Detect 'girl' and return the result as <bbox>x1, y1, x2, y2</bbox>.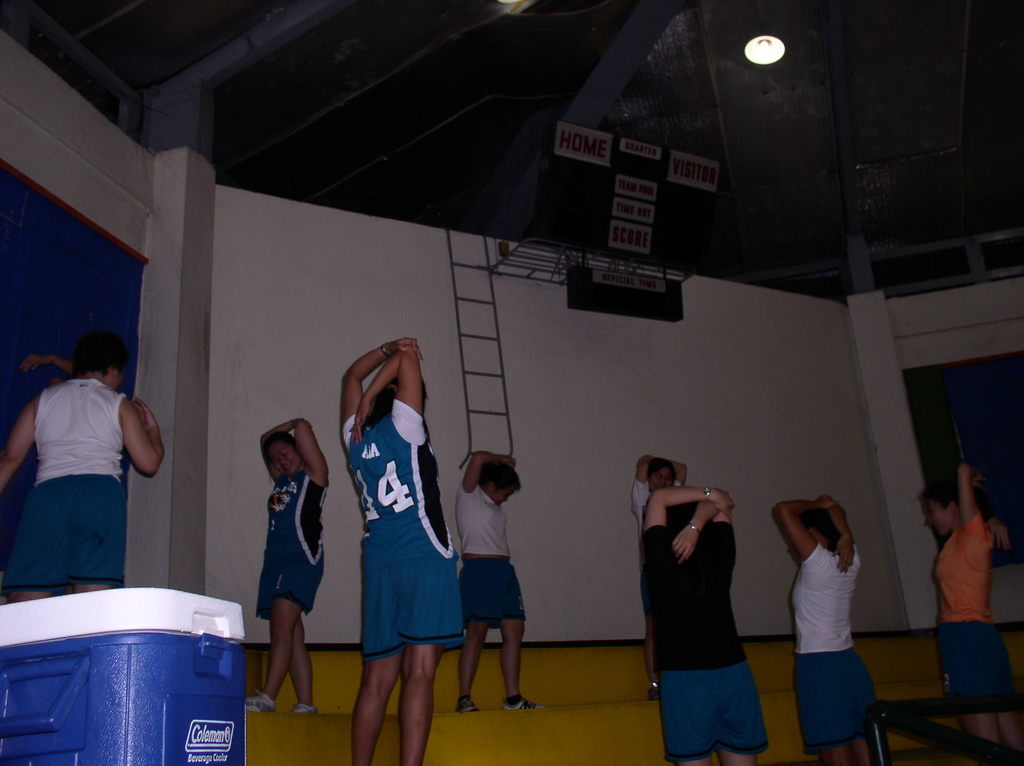
<bbox>909, 461, 1023, 753</bbox>.
